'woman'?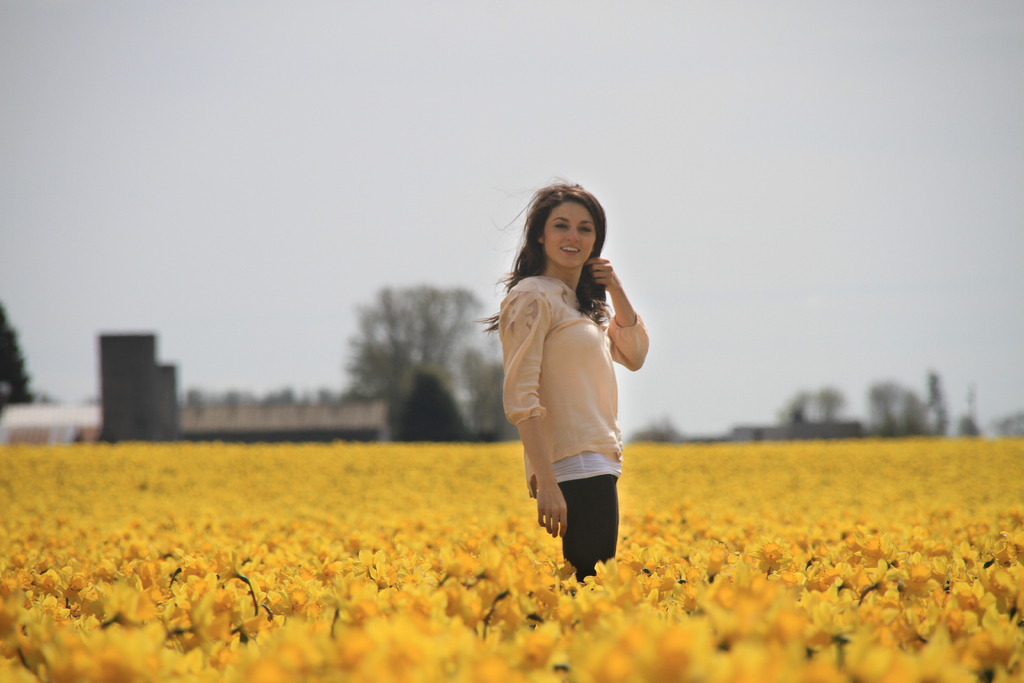
bbox=[486, 199, 663, 572]
